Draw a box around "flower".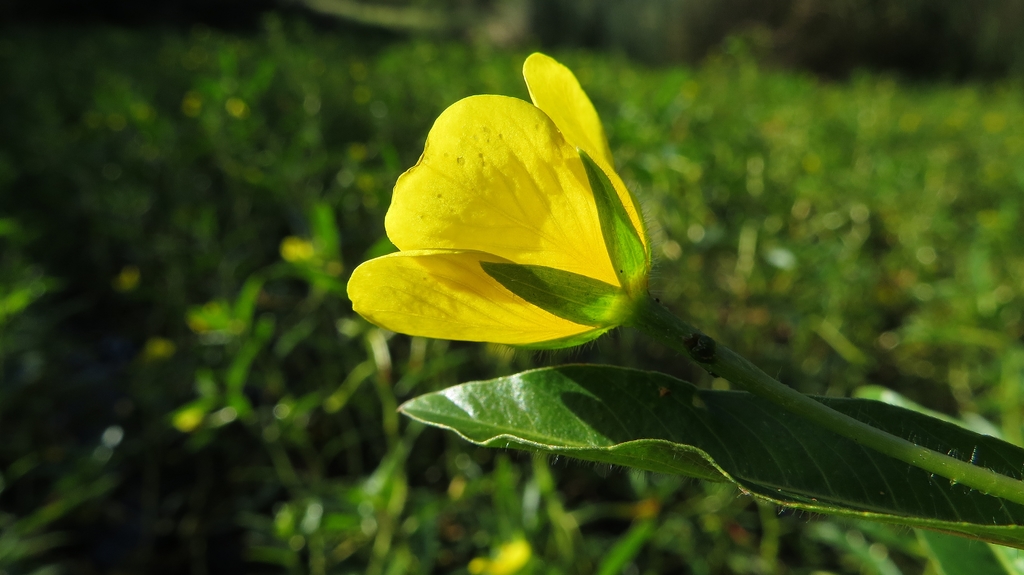
<bbox>325, 57, 749, 368</bbox>.
